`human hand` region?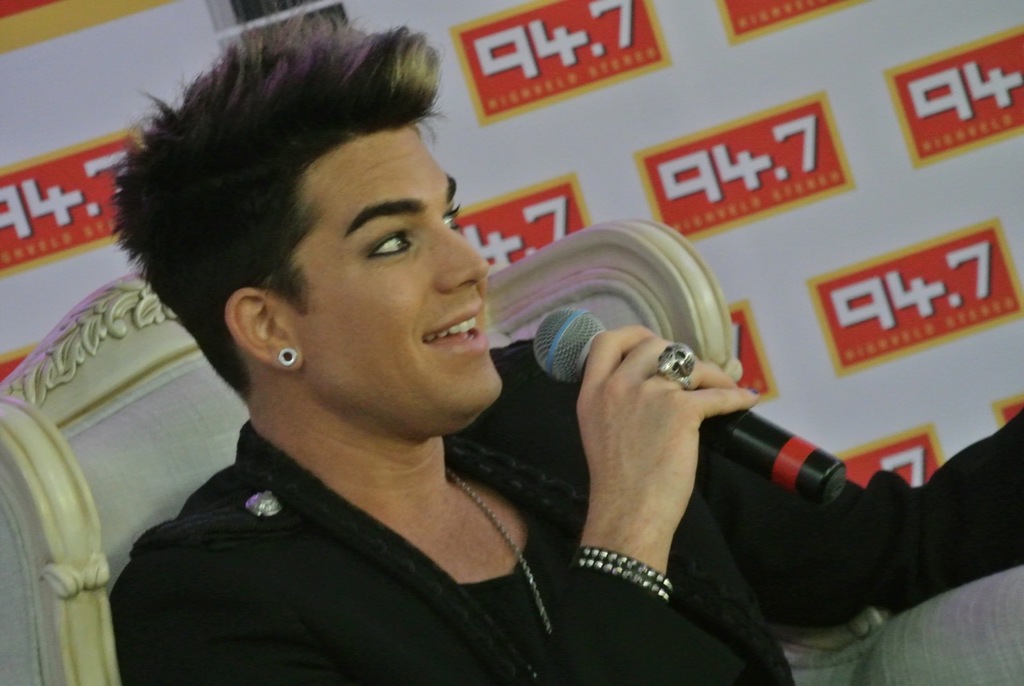
[x1=575, y1=315, x2=737, y2=599]
